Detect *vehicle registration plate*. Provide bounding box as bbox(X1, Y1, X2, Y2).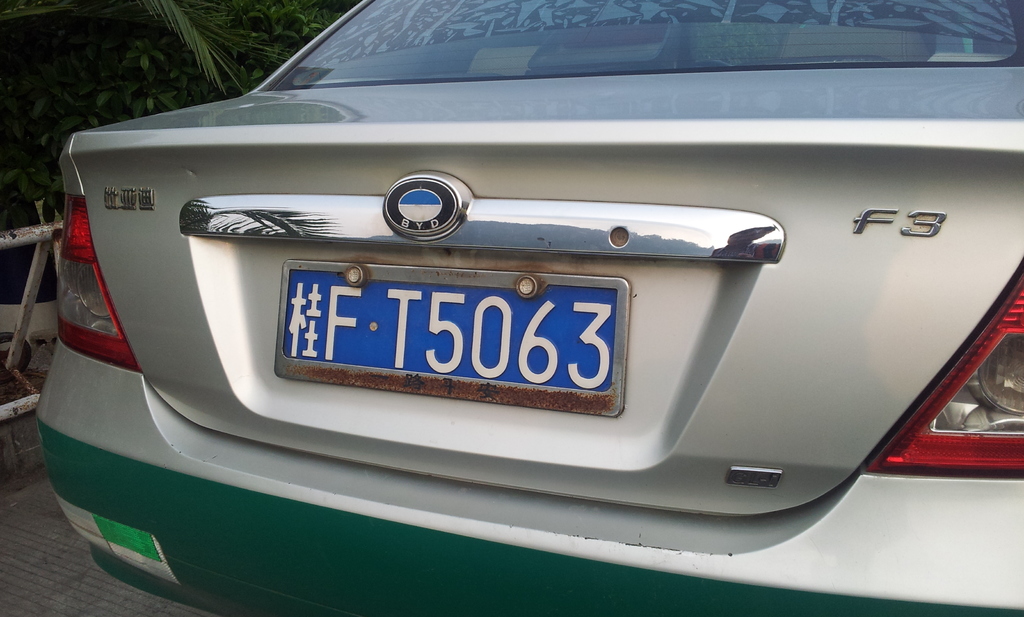
bbox(260, 241, 641, 429).
